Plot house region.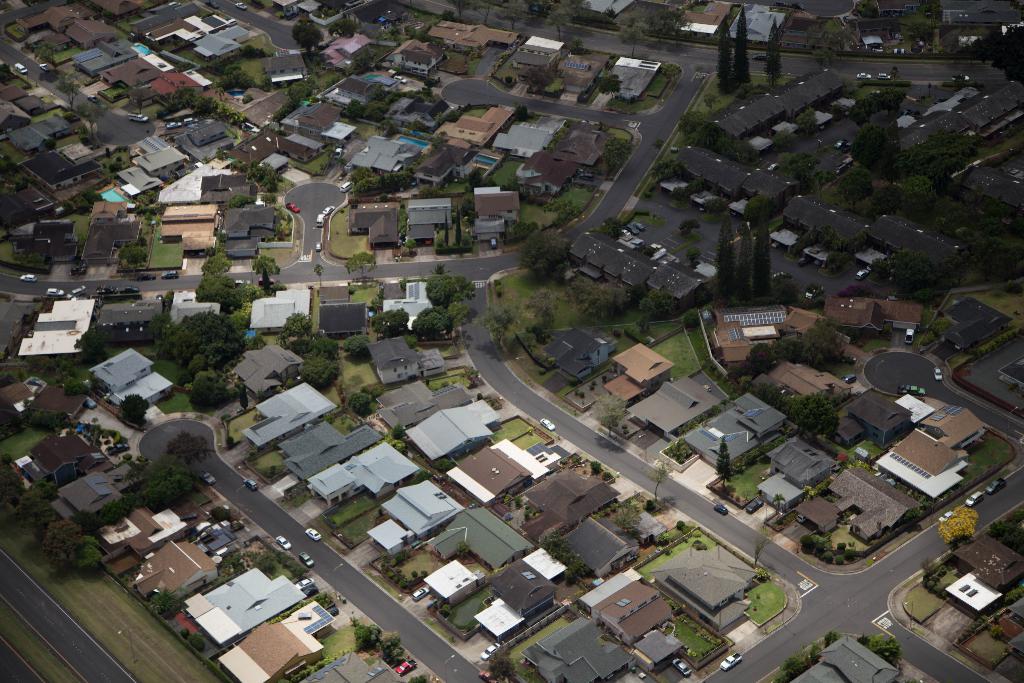
Plotted at locate(86, 298, 168, 336).
